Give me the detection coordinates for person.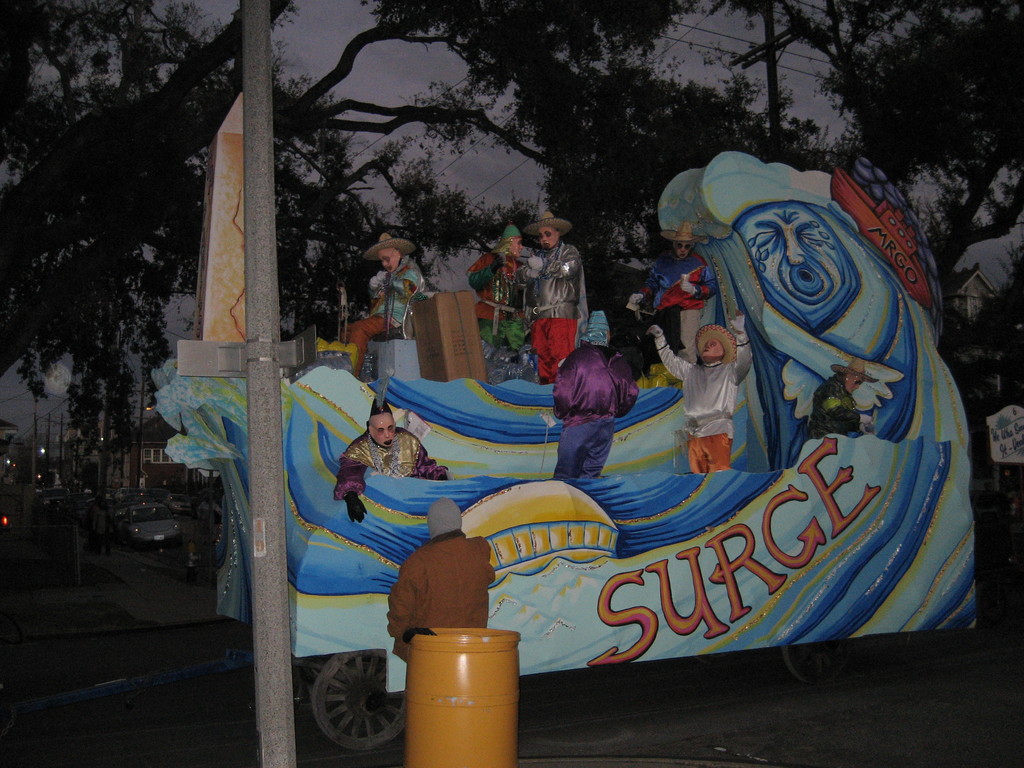
BBox(330, 395, 448, 529).
